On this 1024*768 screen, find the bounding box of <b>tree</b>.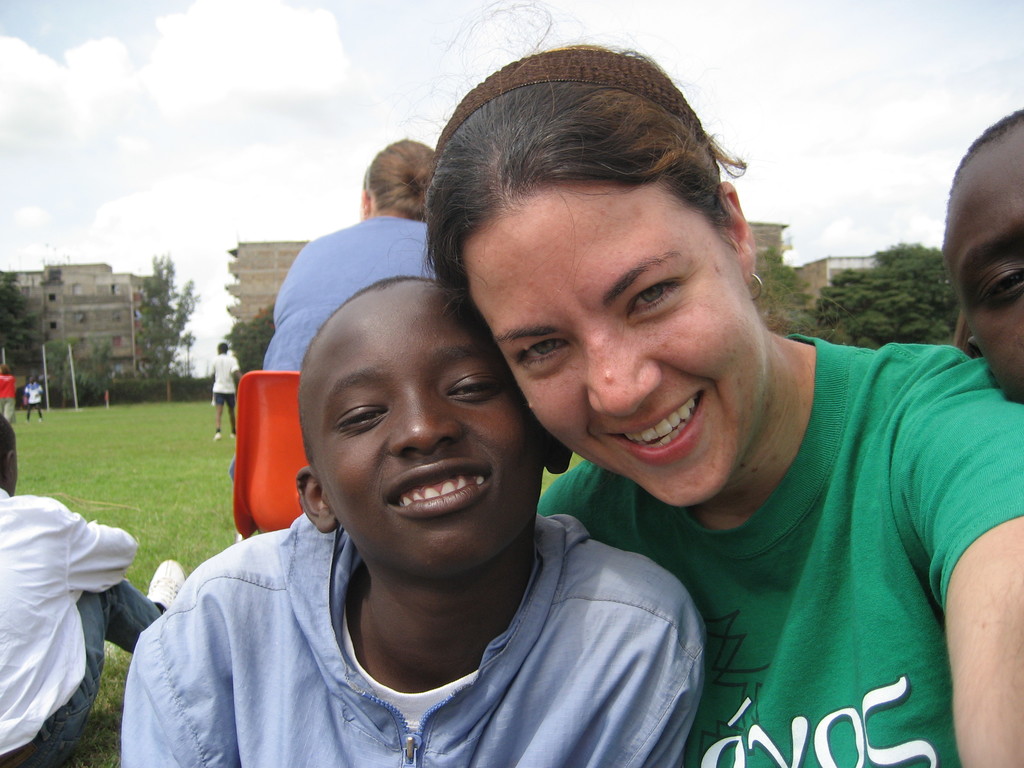
Bounding box: x1=131, y1=251, x2=205, y2=408.
